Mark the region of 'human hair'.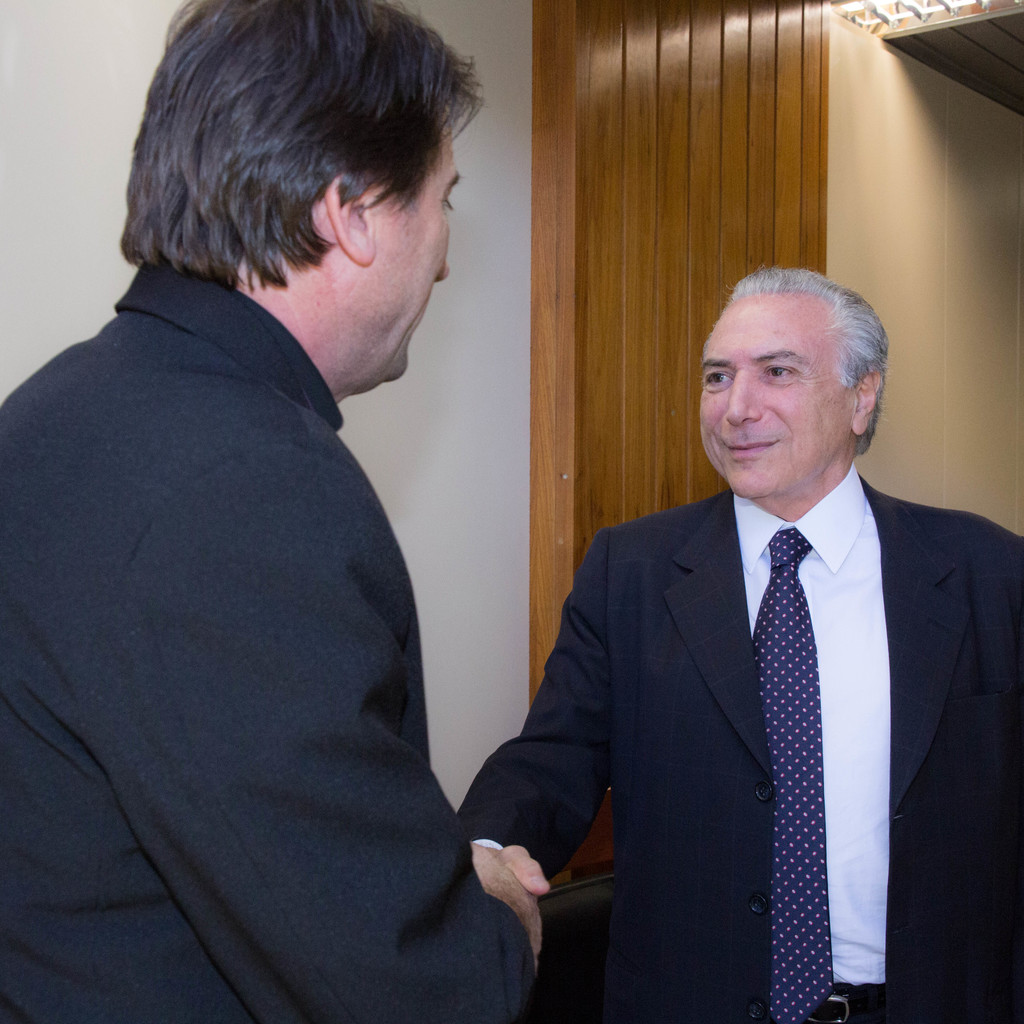
Region: Rect(126, 0, 479, 293).
